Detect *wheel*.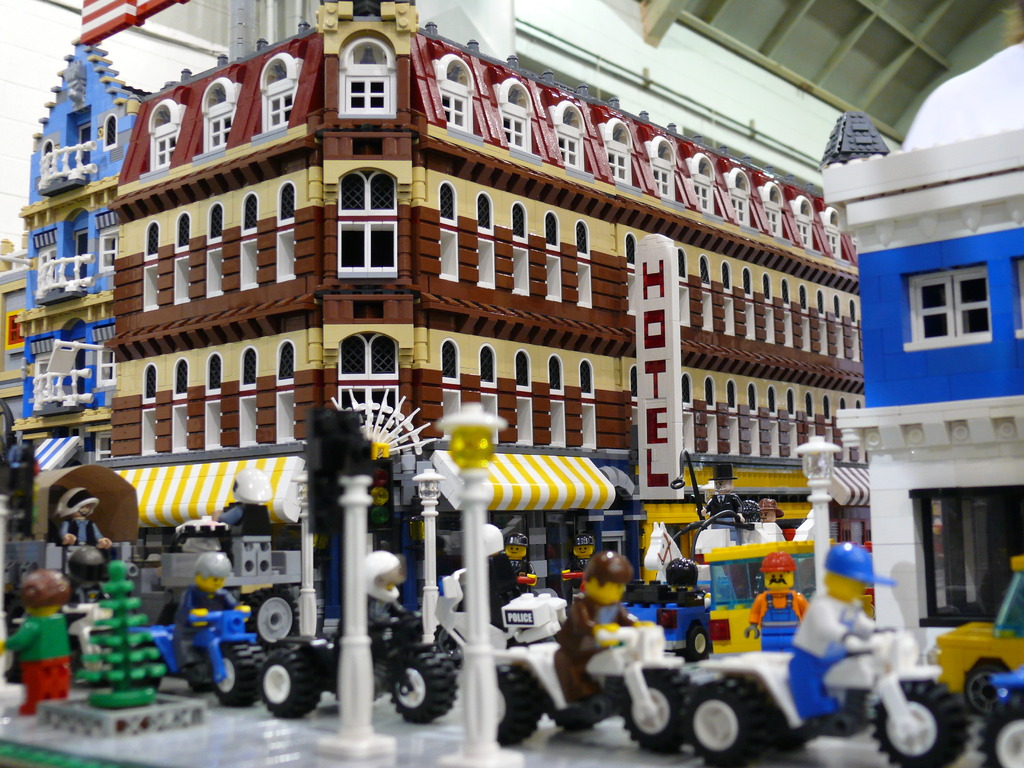
Detected at detection(961, 657, 1010, 712).
